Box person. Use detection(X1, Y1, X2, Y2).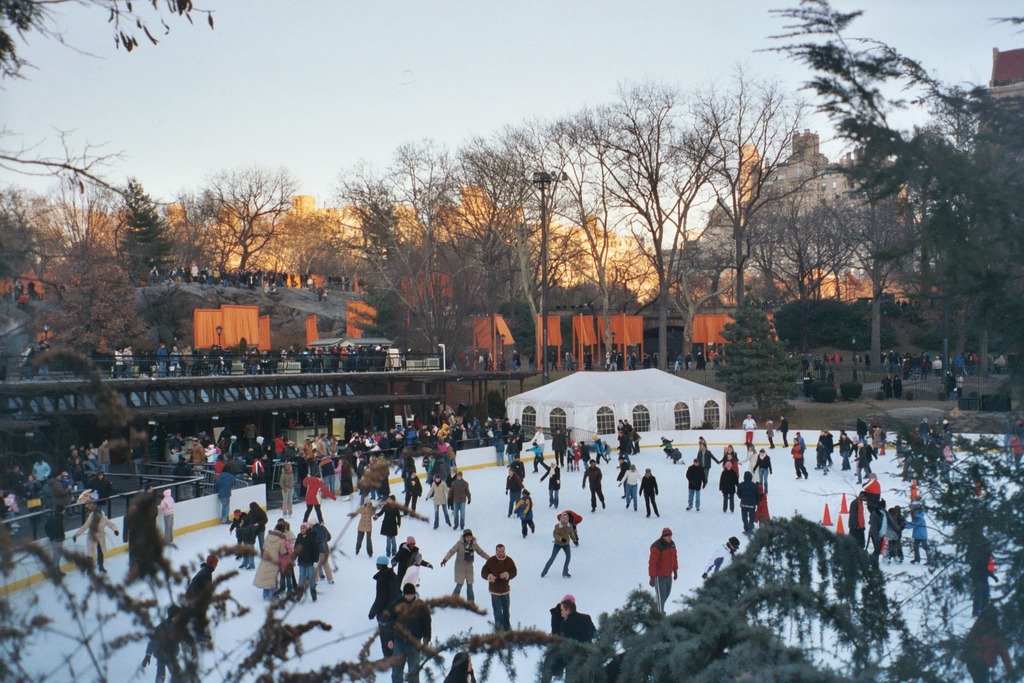
detection(513, 486, 535, 535).
